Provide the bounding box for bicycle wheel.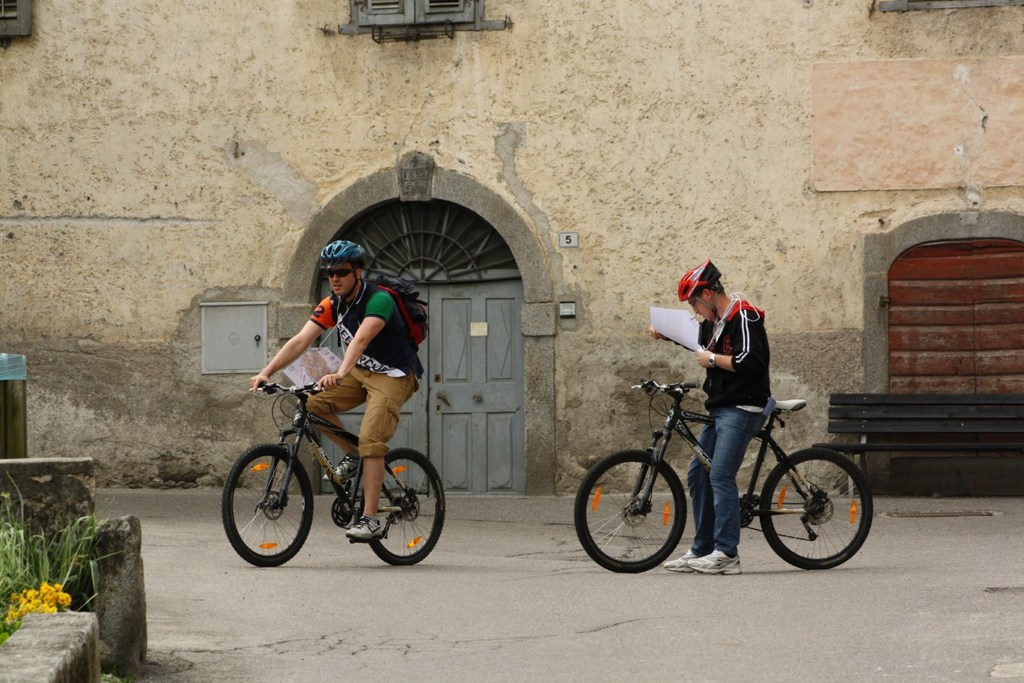
pyautogui.locateOnScreen(767, 442, 871, 574).
